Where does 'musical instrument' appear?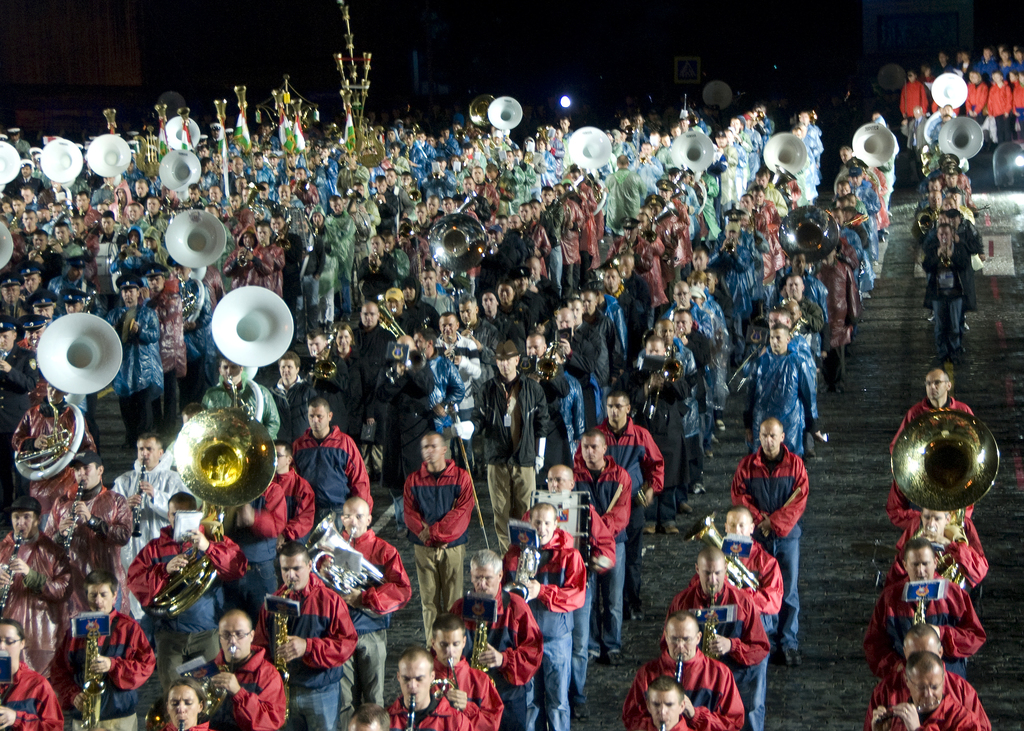
Appears at crop(125, 468, 146, 542).
